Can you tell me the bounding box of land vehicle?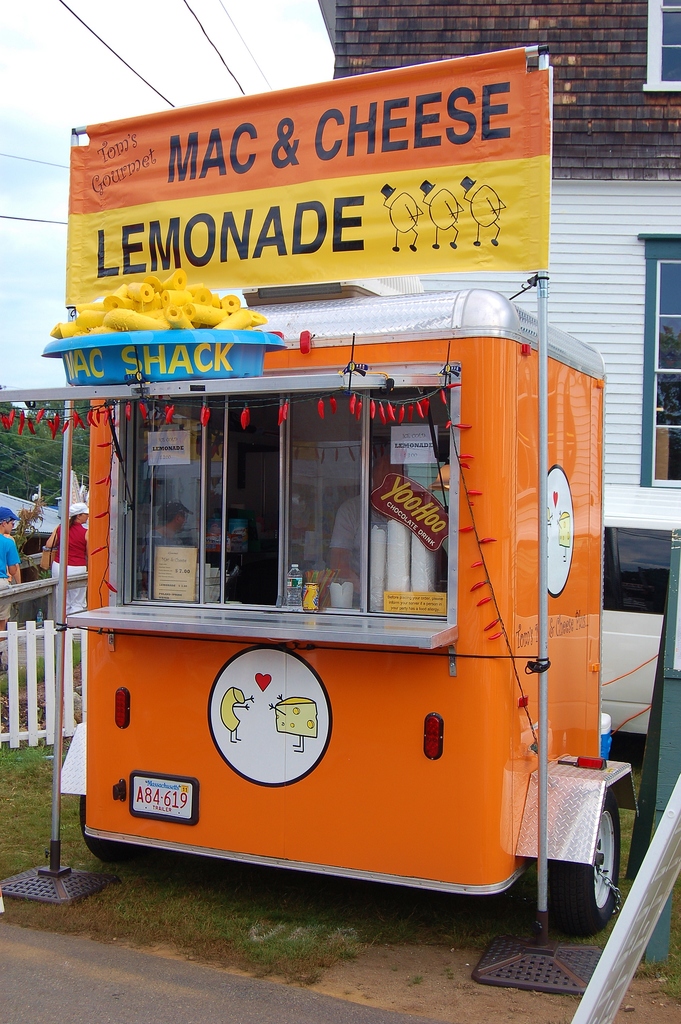
bbox=(0, 489, 65, 584).
